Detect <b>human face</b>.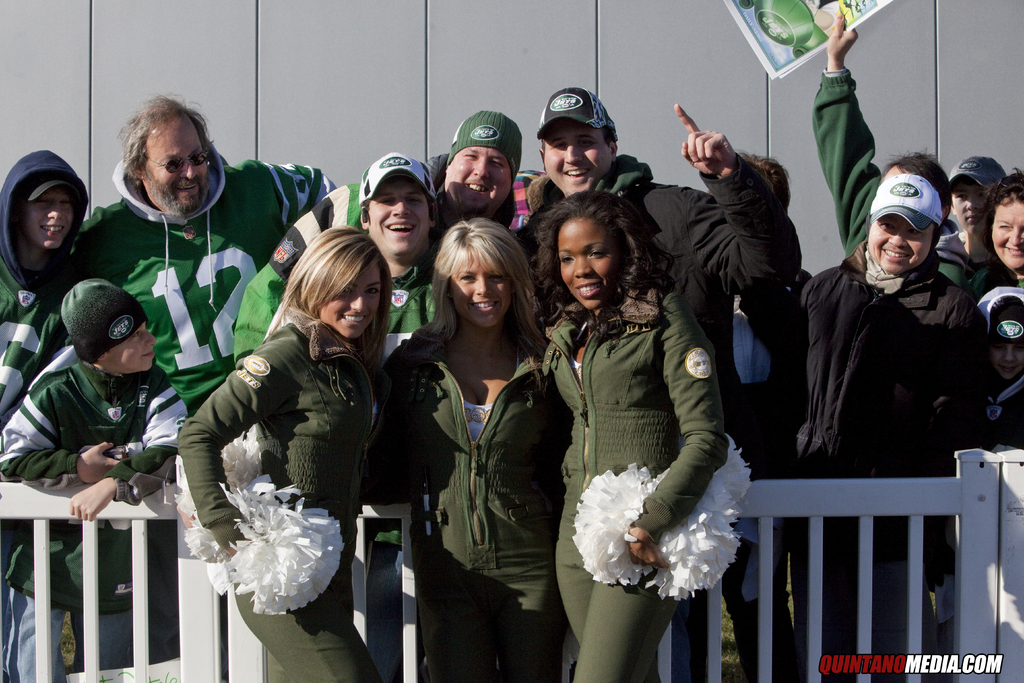
Detected at select_region(365, 169, 433, 257).
